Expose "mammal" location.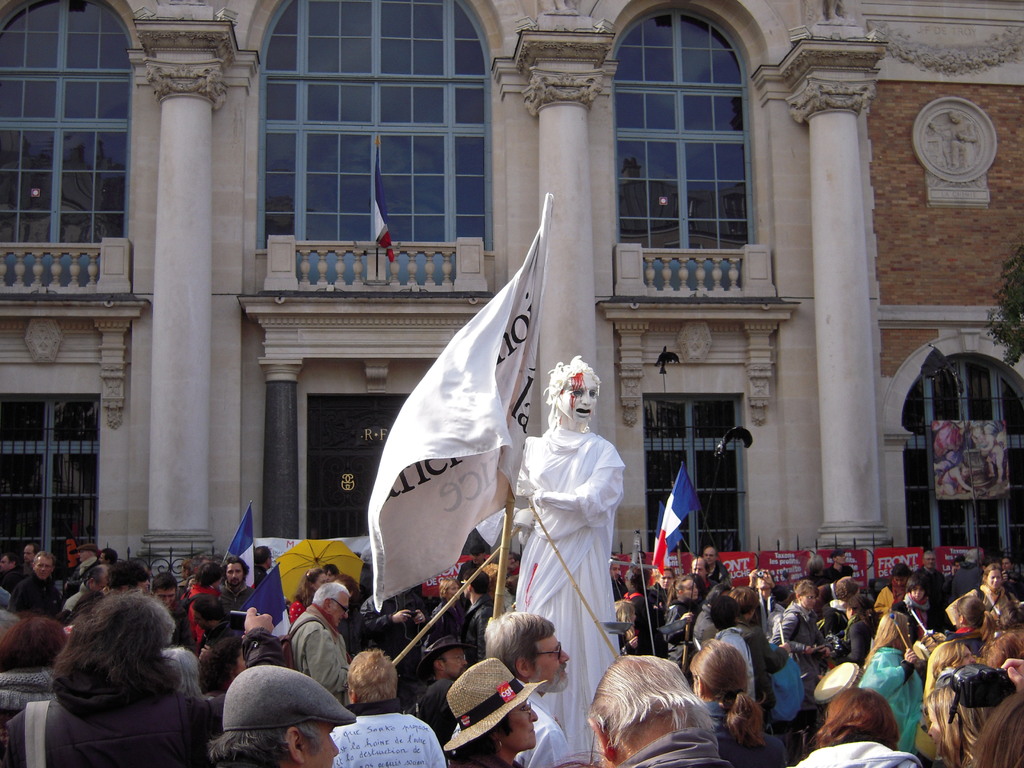
Exposed at detection(931, 420, 966, 465).
